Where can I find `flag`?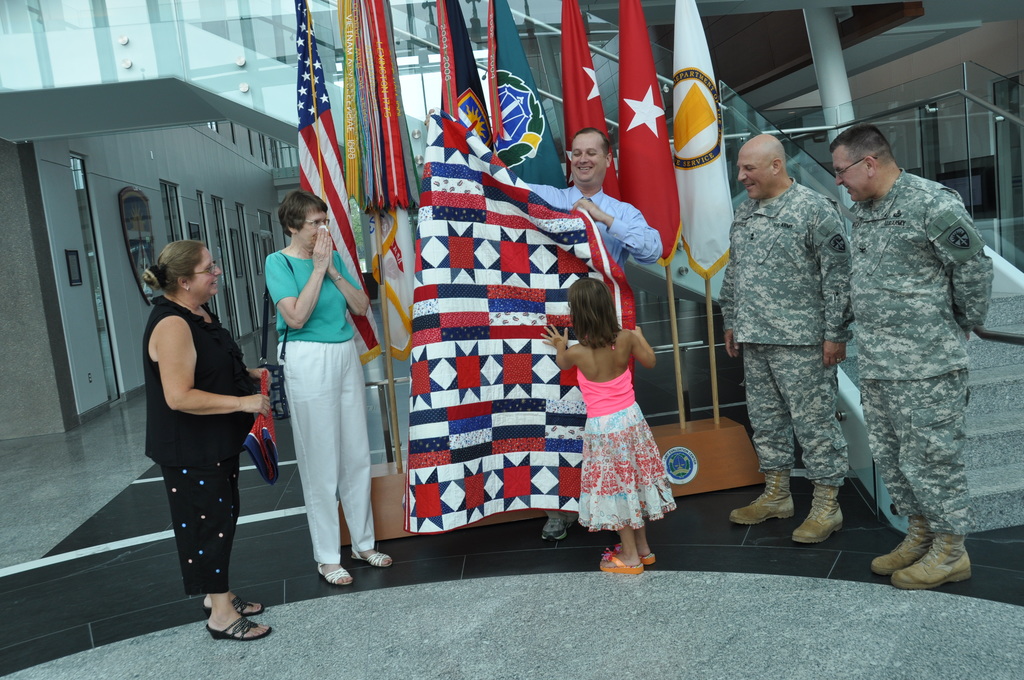
You can find it at (x1=673, y1=0, x2=732, y2=285).
